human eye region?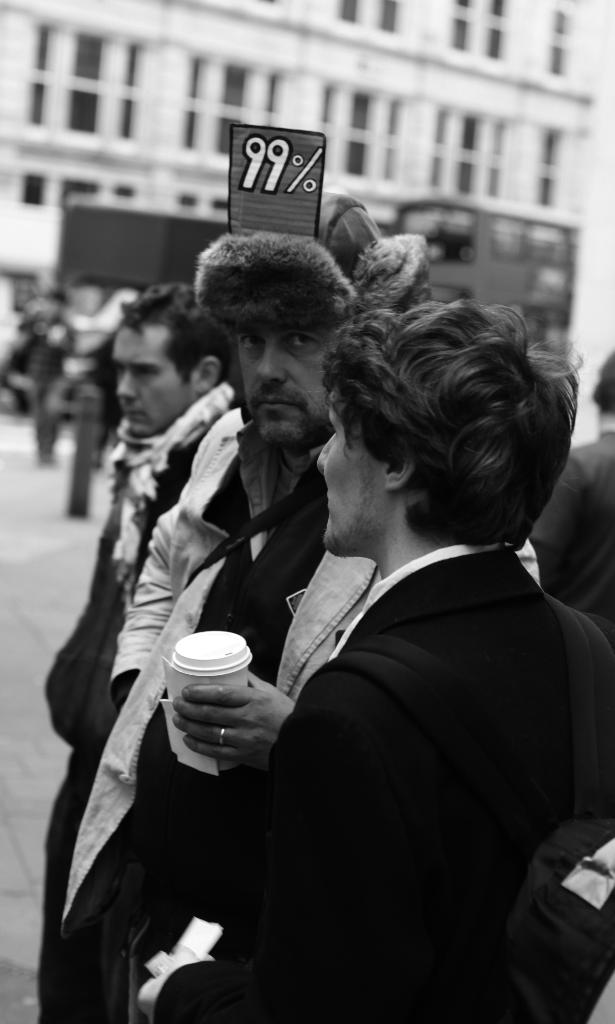
x1=138 y1=363 x2=159 y2=382
